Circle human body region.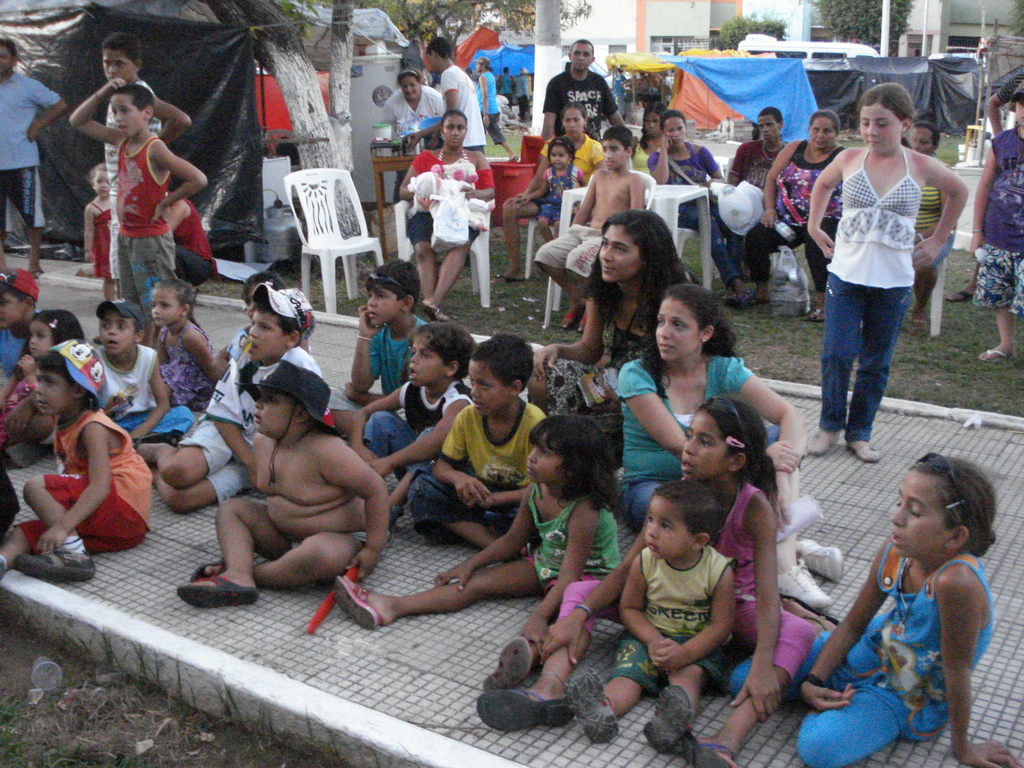
Region: box(177, 365, 381, 622).
